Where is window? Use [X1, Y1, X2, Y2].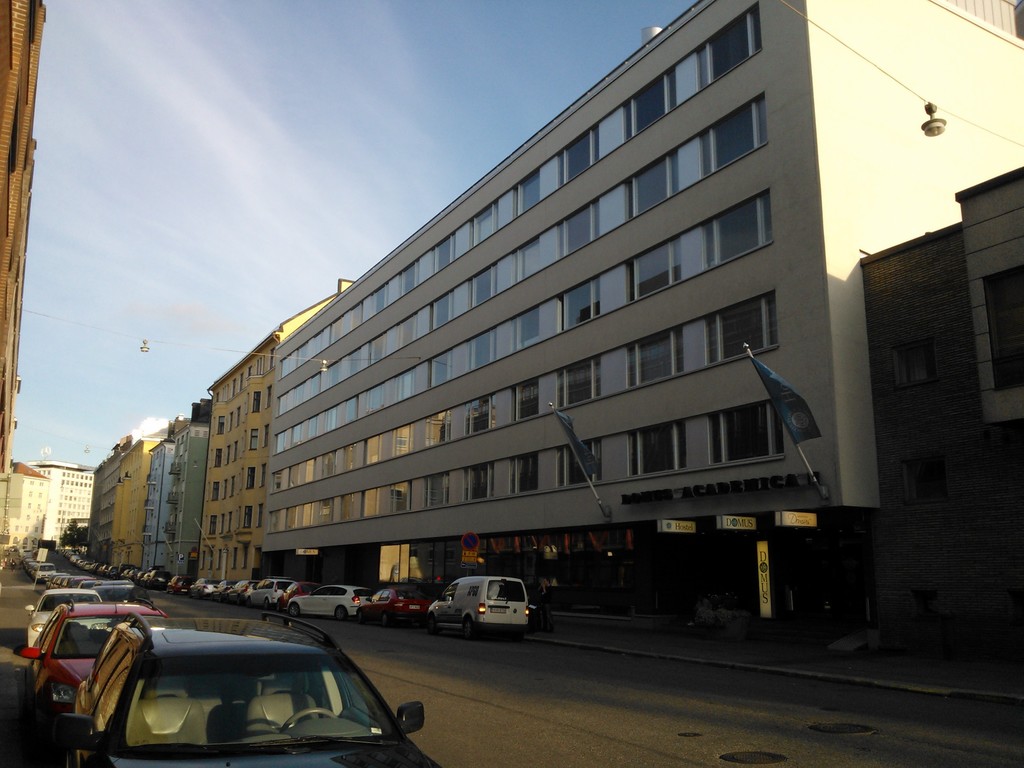
[348, 397, 356, 420].
